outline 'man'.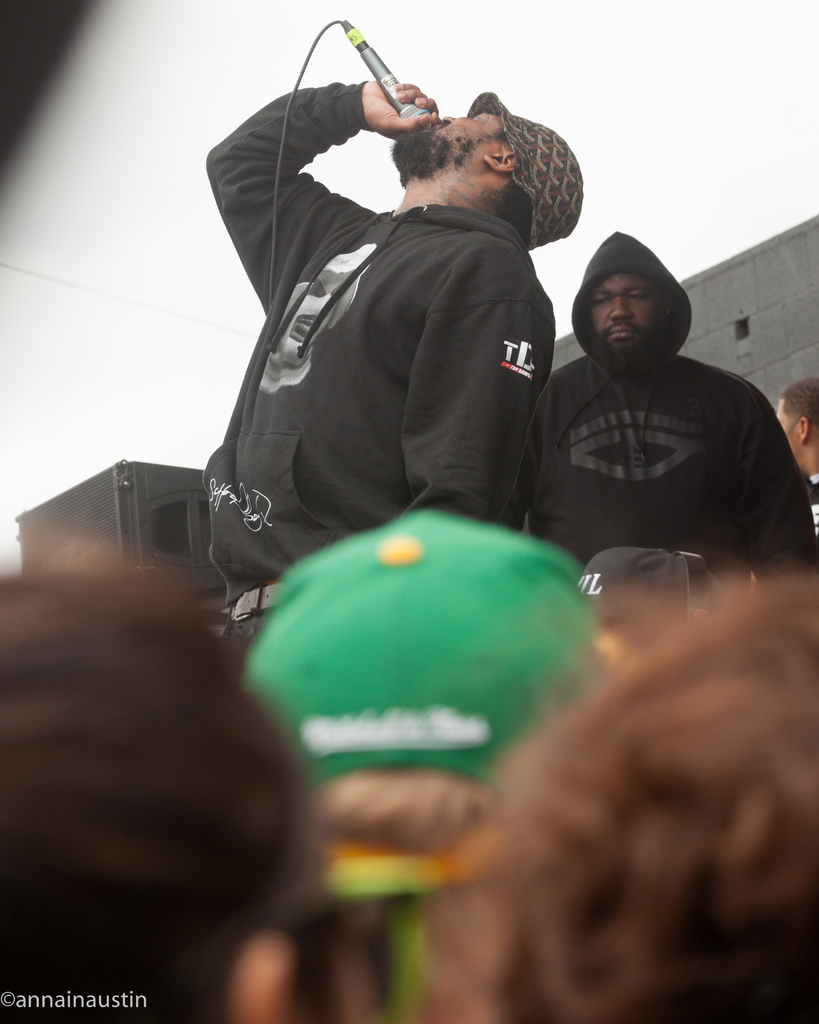
Outline: box(188, 9, 598, 606).
